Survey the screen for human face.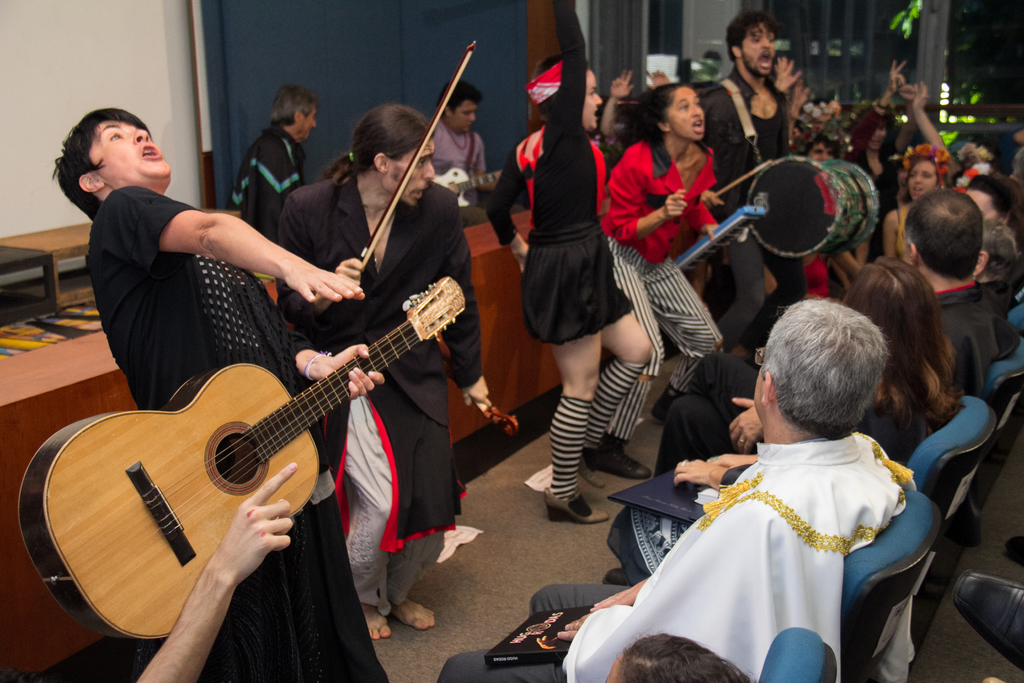
Survey found: pyautogui.locateOnScreen(666, 86, 704, 136).
